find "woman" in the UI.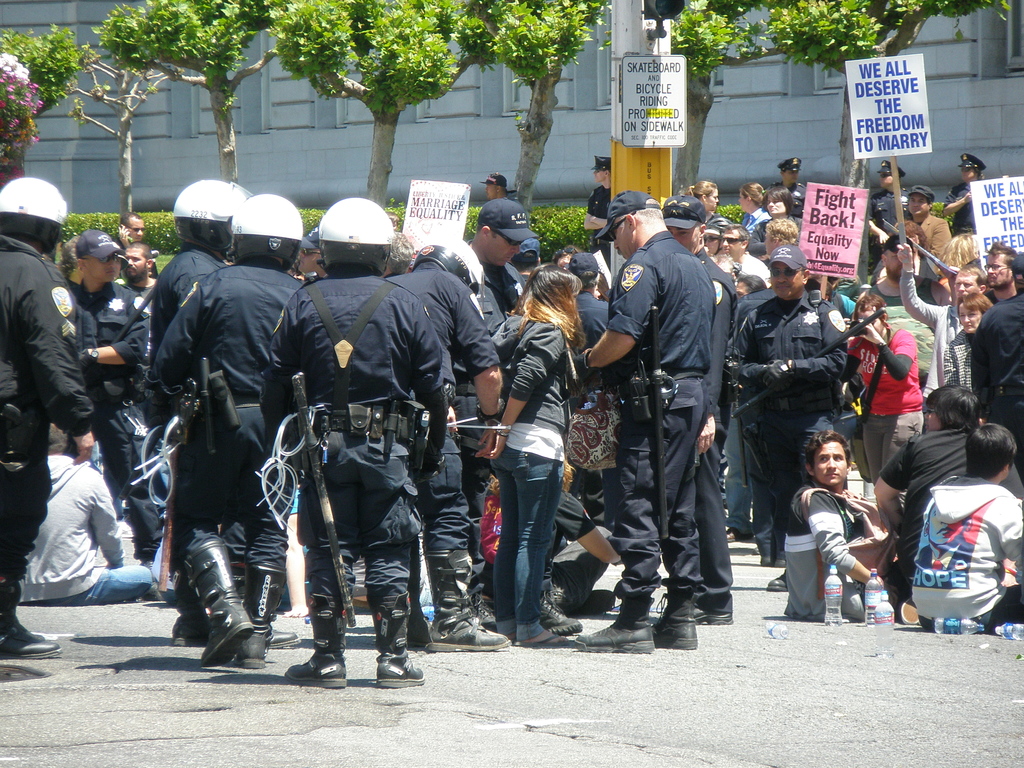
UI element at bbox=[759, 184, 796, 220].
